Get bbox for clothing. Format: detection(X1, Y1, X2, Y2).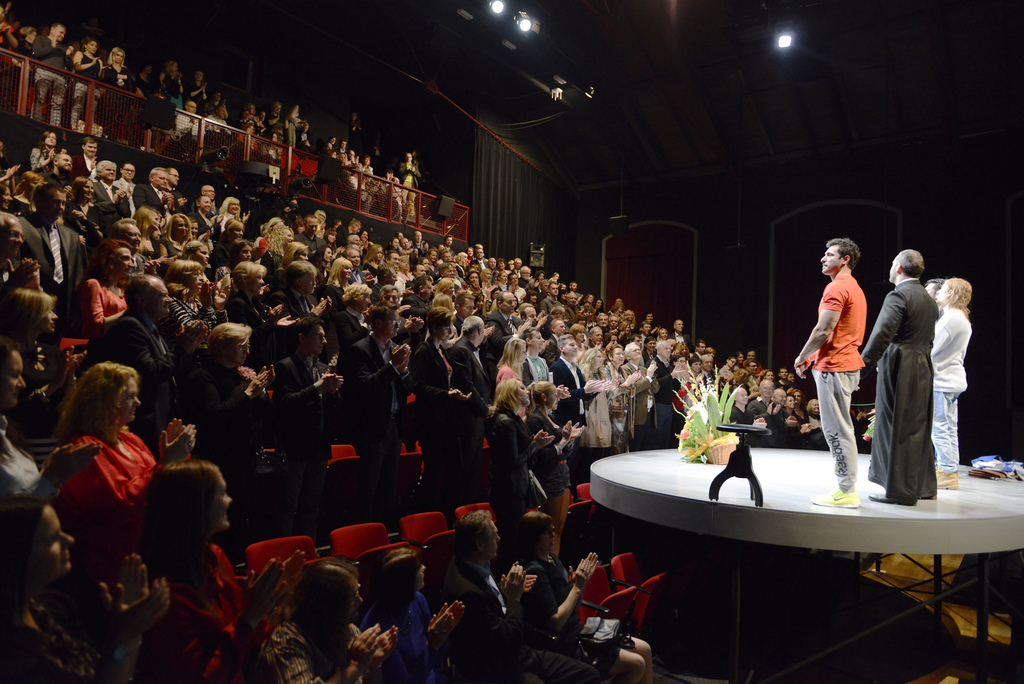
detection(15, 210, 88, 297).
